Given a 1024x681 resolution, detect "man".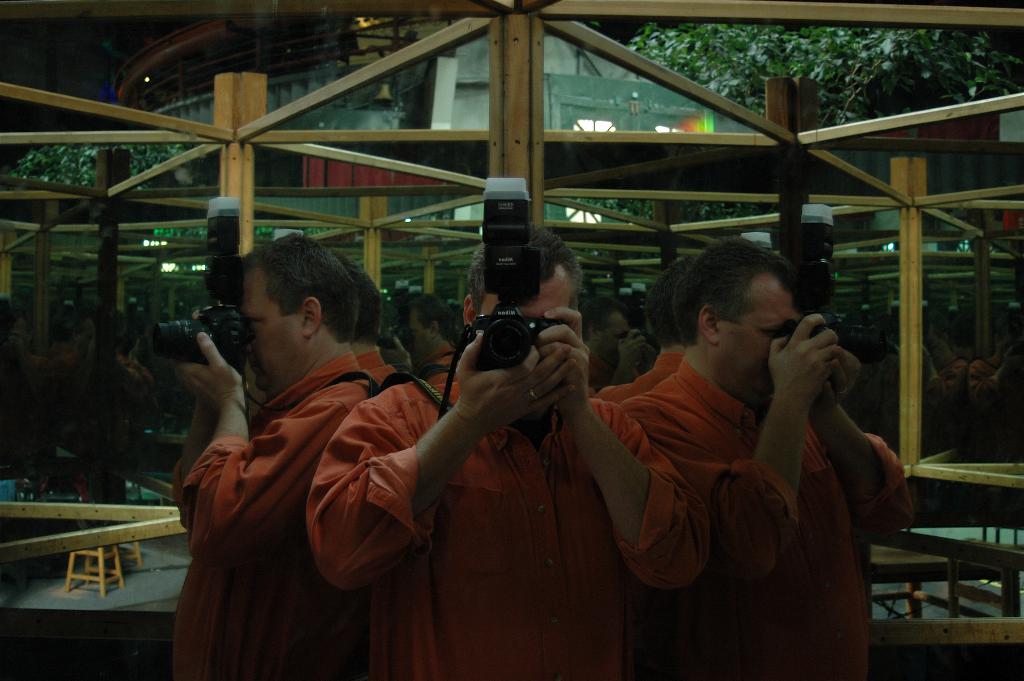
left=157, top=230, right=385, bottom=680.
